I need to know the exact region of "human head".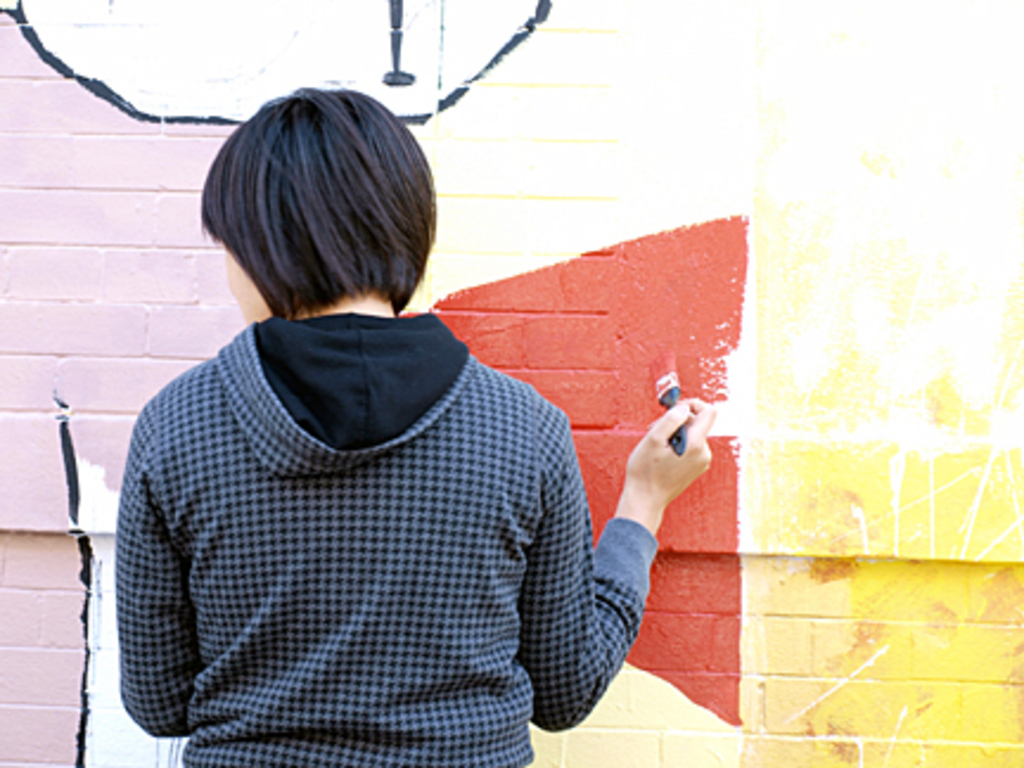
Region: x1=173 y1=73 x2=441 y2=344.
